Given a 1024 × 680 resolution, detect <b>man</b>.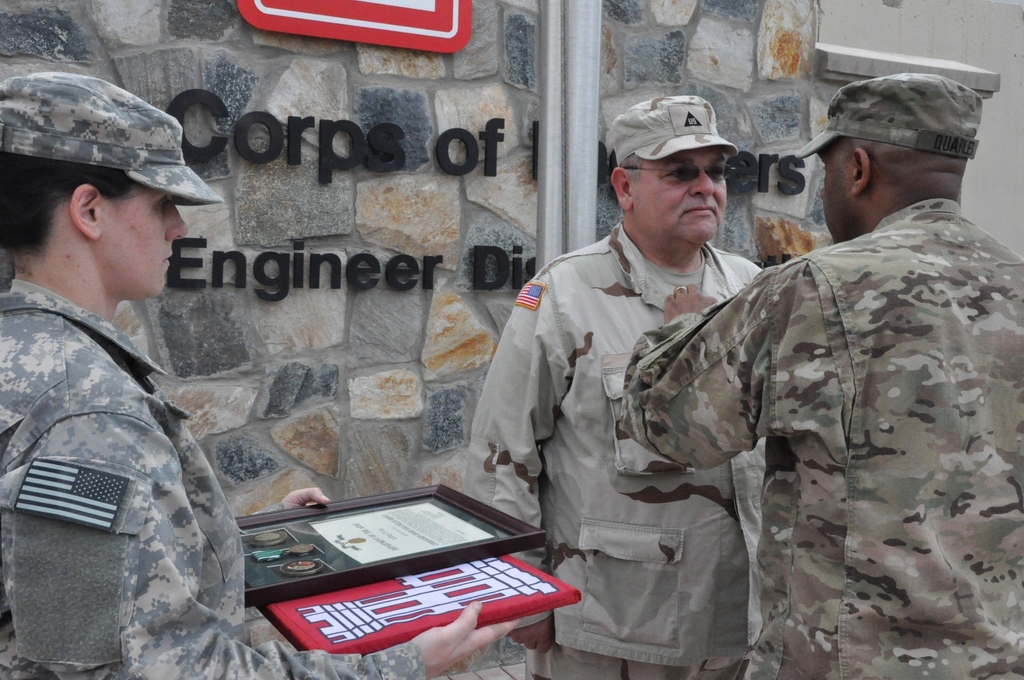
select_region(0, 67, 522, 679).
